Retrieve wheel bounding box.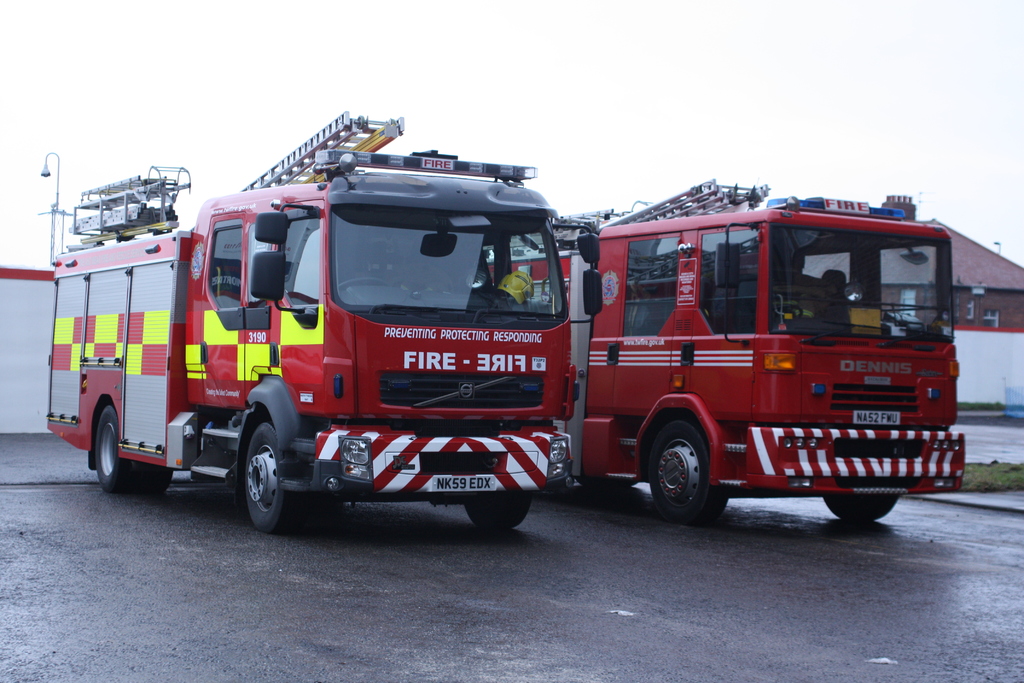
Bounding box: 138, 461, 174, 495.
